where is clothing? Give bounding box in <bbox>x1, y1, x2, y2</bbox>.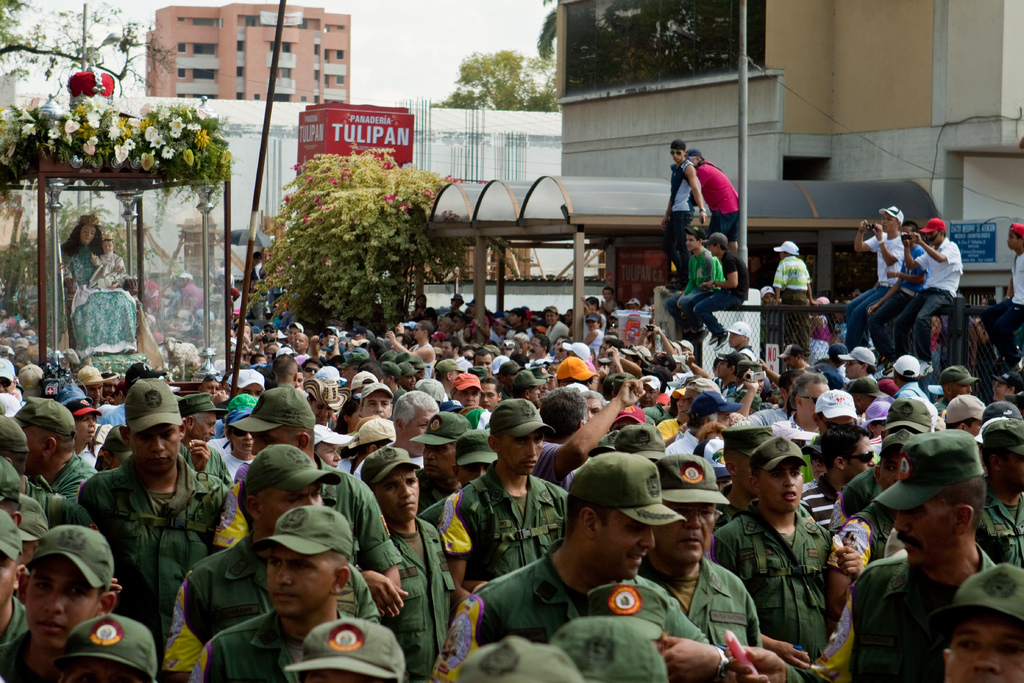
<bbox>407, 310, 433, 329</bbox>.
